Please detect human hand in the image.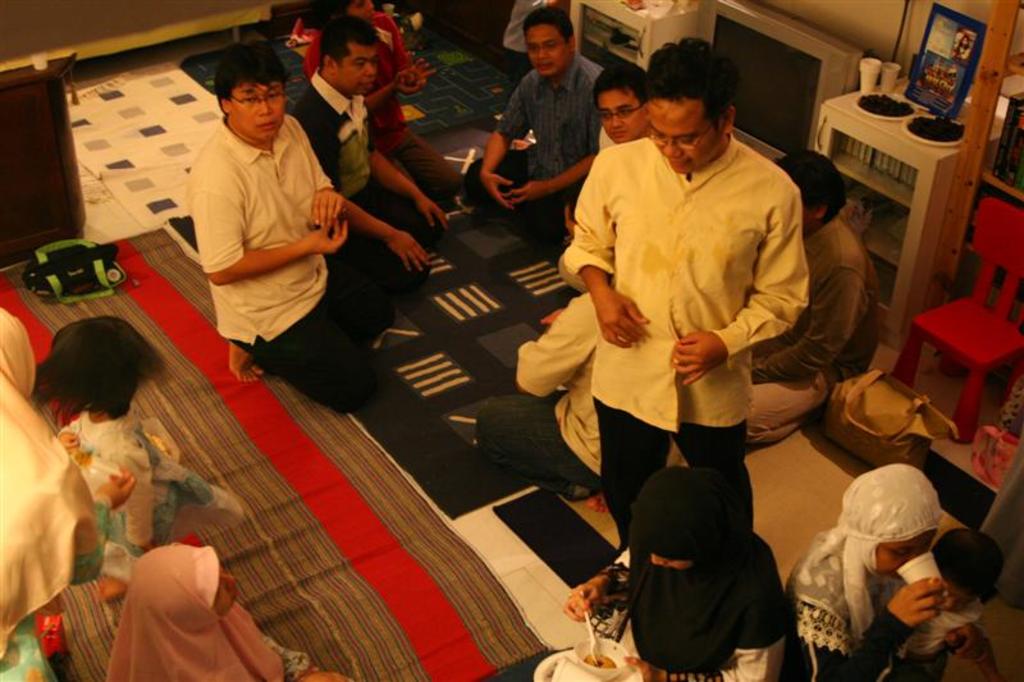
bbox=[591, 288, 650, 349].
